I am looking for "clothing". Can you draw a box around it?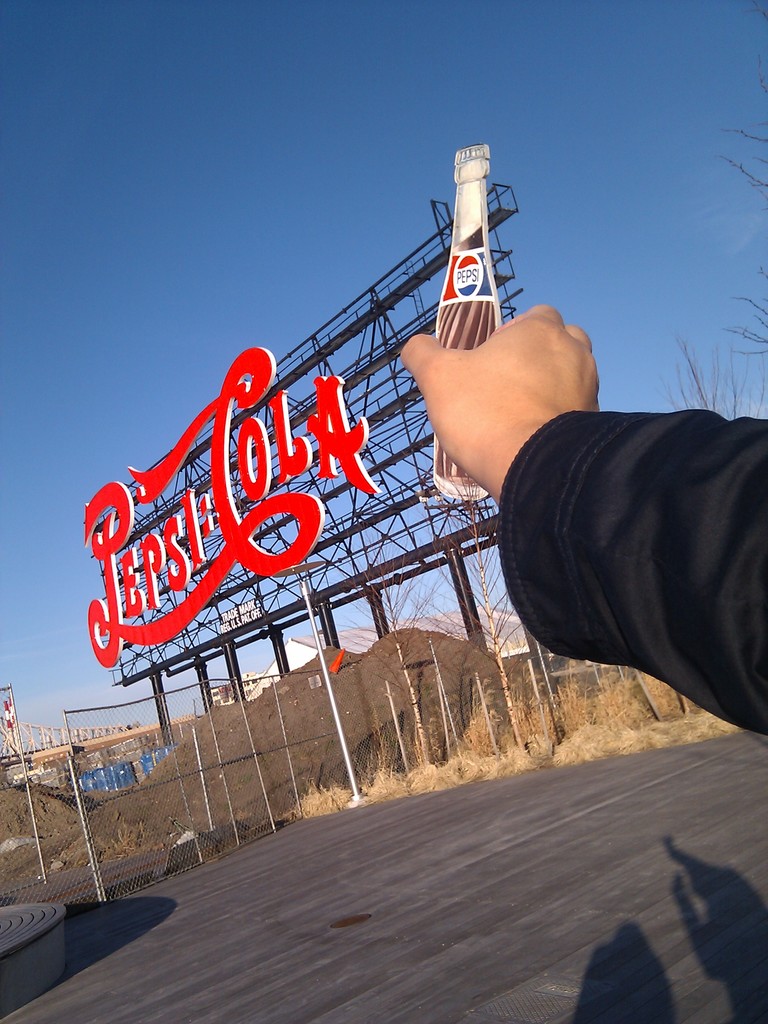
Sure, the bounding box is (477,350,767,721).
